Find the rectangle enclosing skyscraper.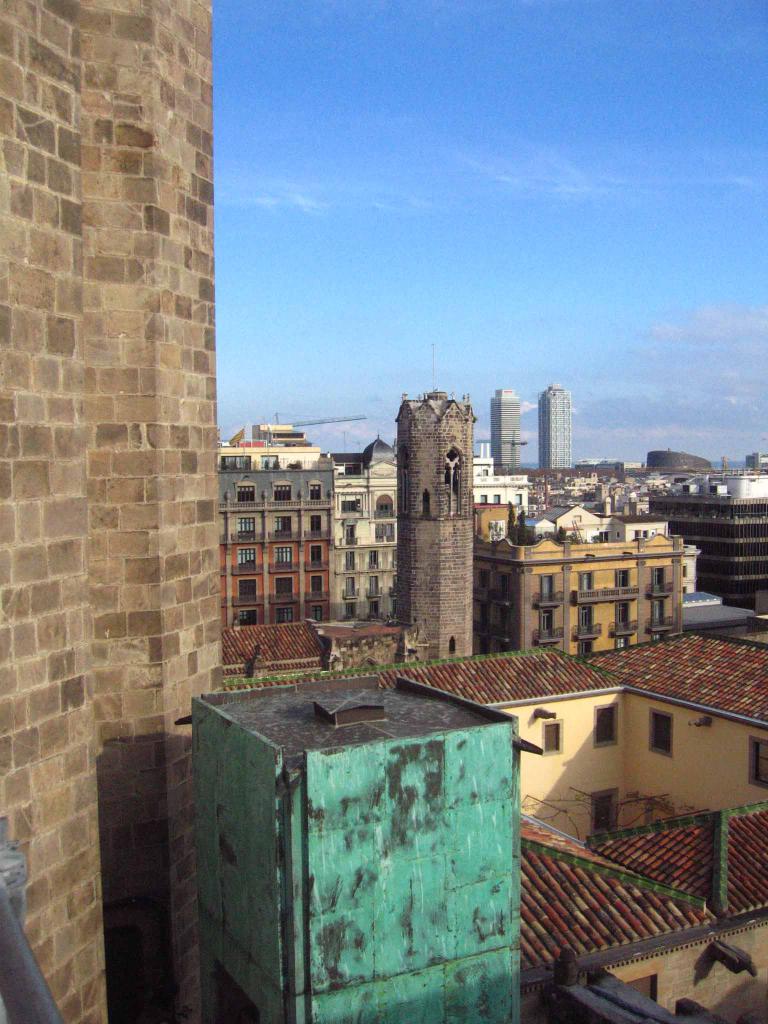
(536, 381, 580, 468).
